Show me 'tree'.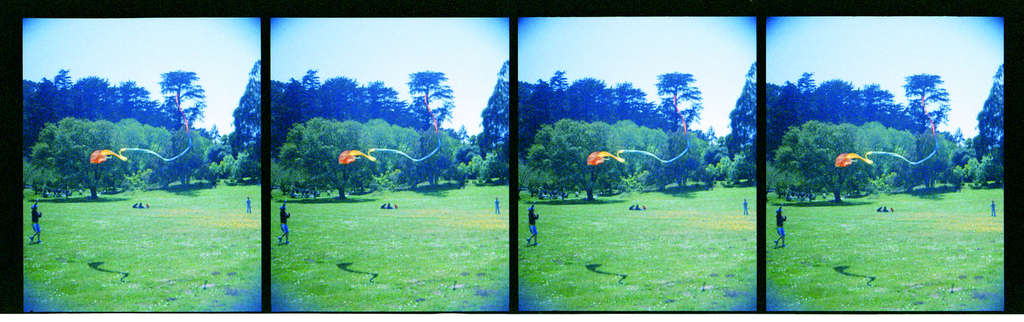
'tree' is here: (105,75,155,118).
